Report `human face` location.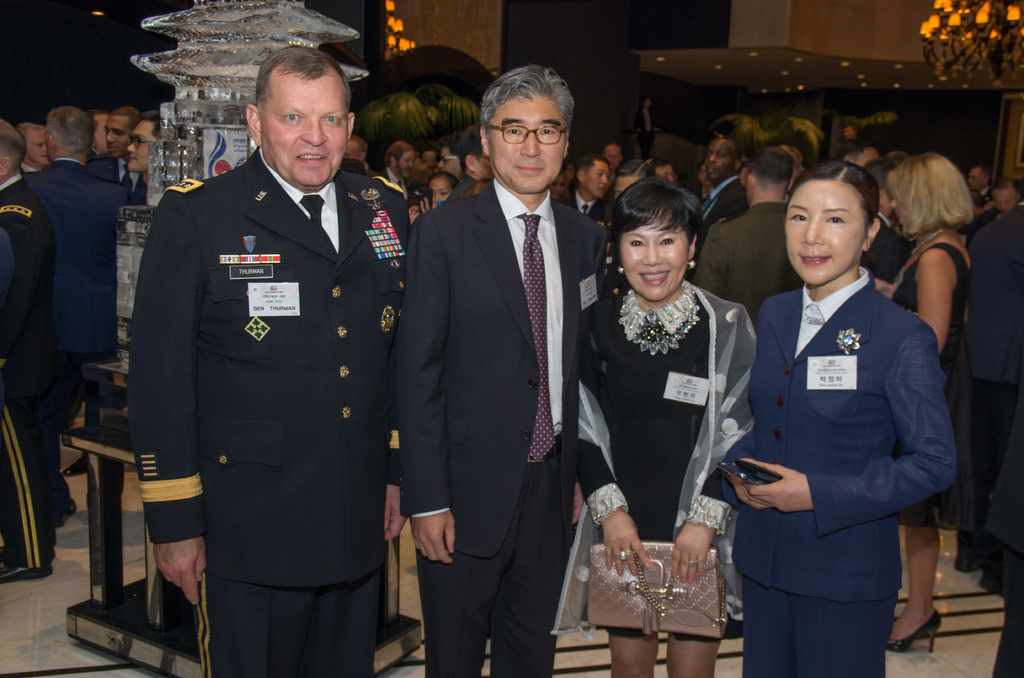
Report: bbox=[488, 93, 563, 192].
